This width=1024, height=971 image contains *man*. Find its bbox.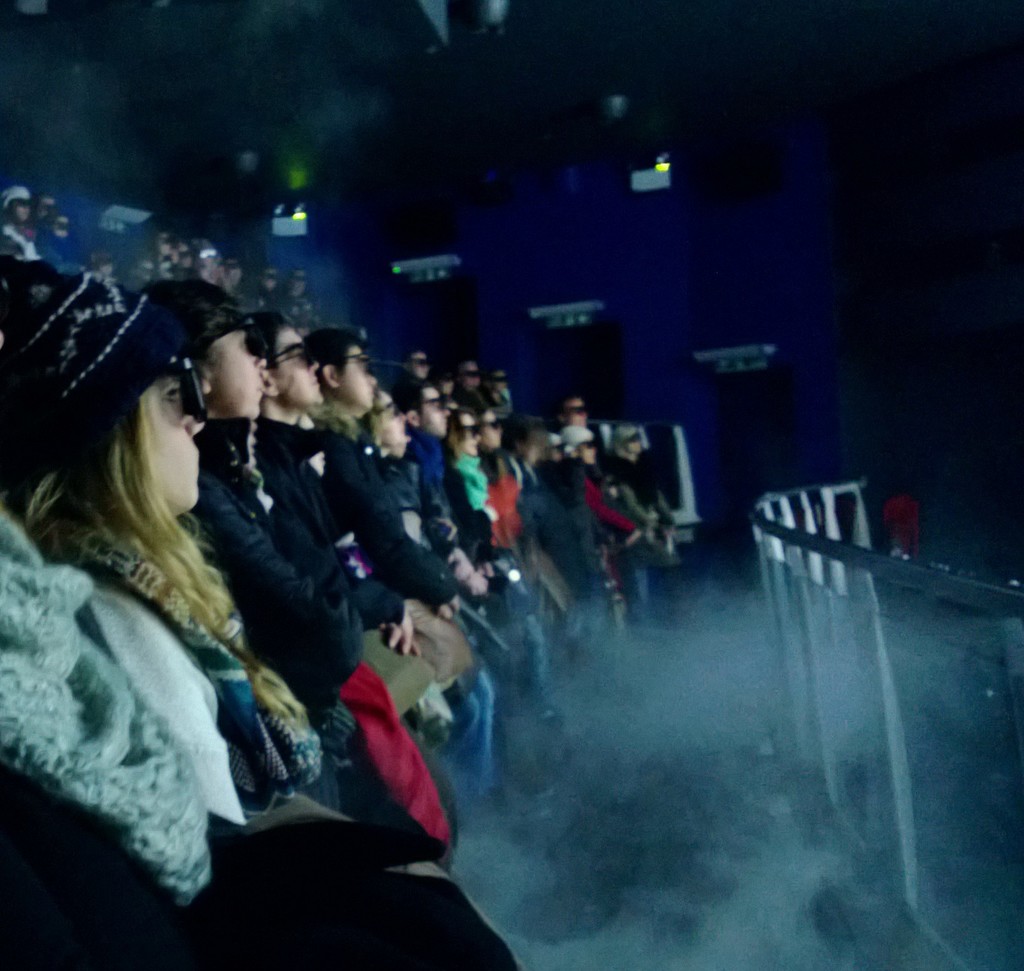
x1=129, y1=284, x2=364, y2=805.
